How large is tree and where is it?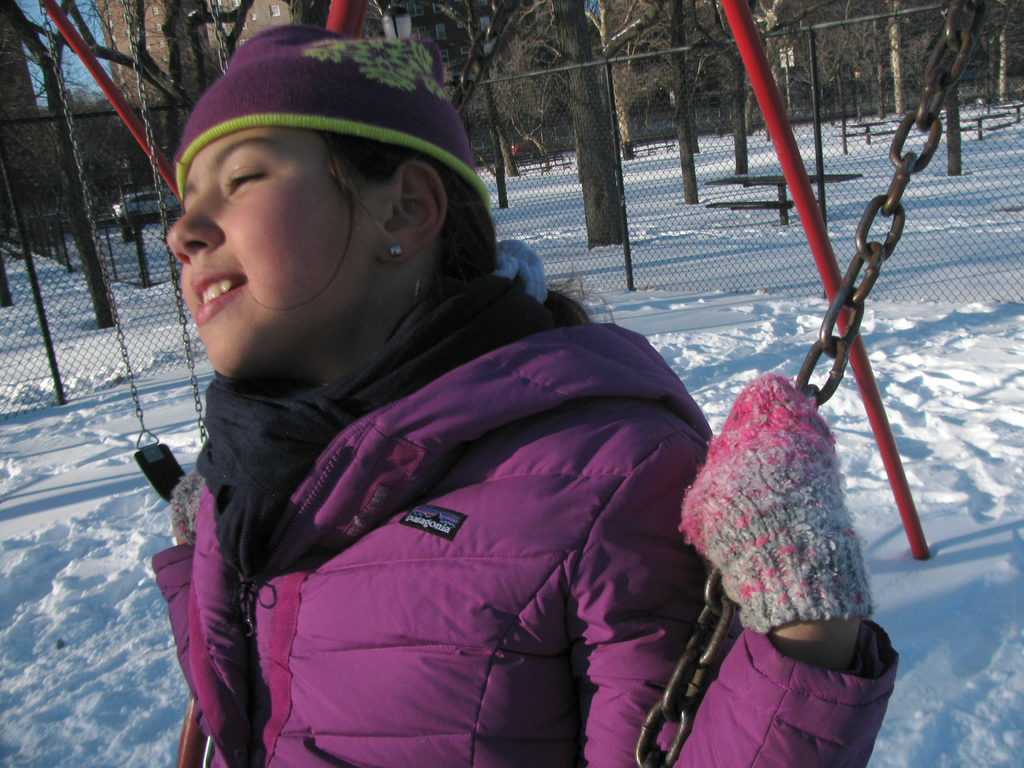
Bounding box: pyautogui.locateOnScreen(502, 0, 701, 174).
